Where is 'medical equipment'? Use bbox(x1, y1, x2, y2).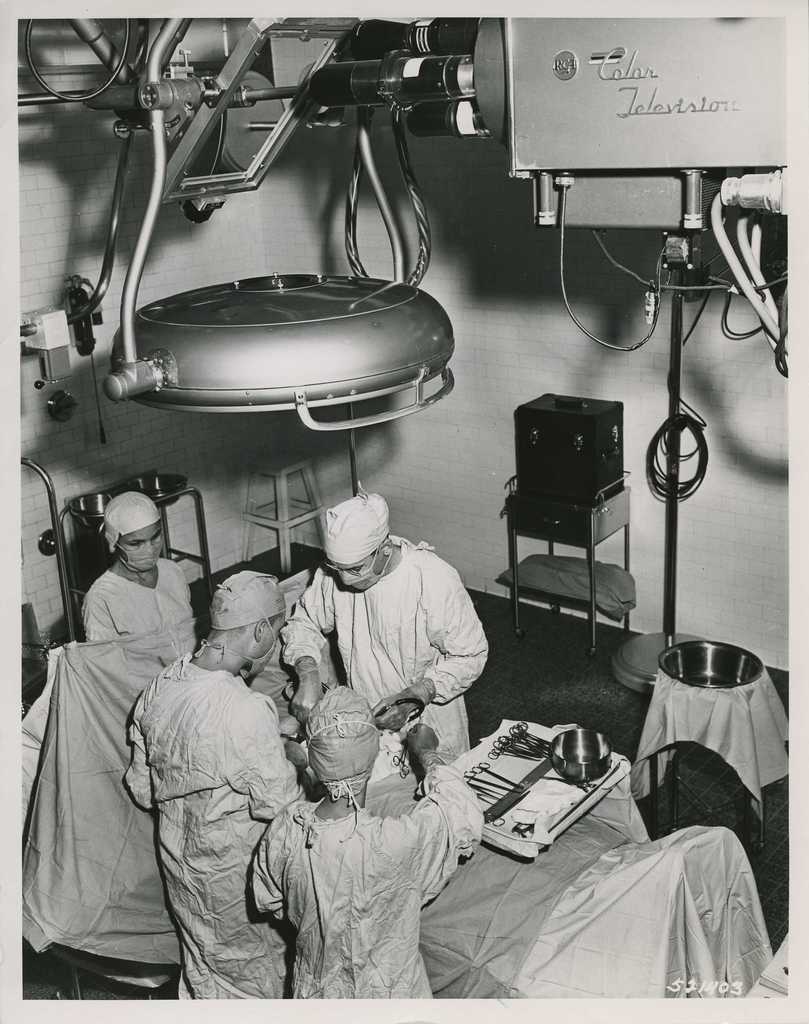
bbox(473, 804, 502, 830).
